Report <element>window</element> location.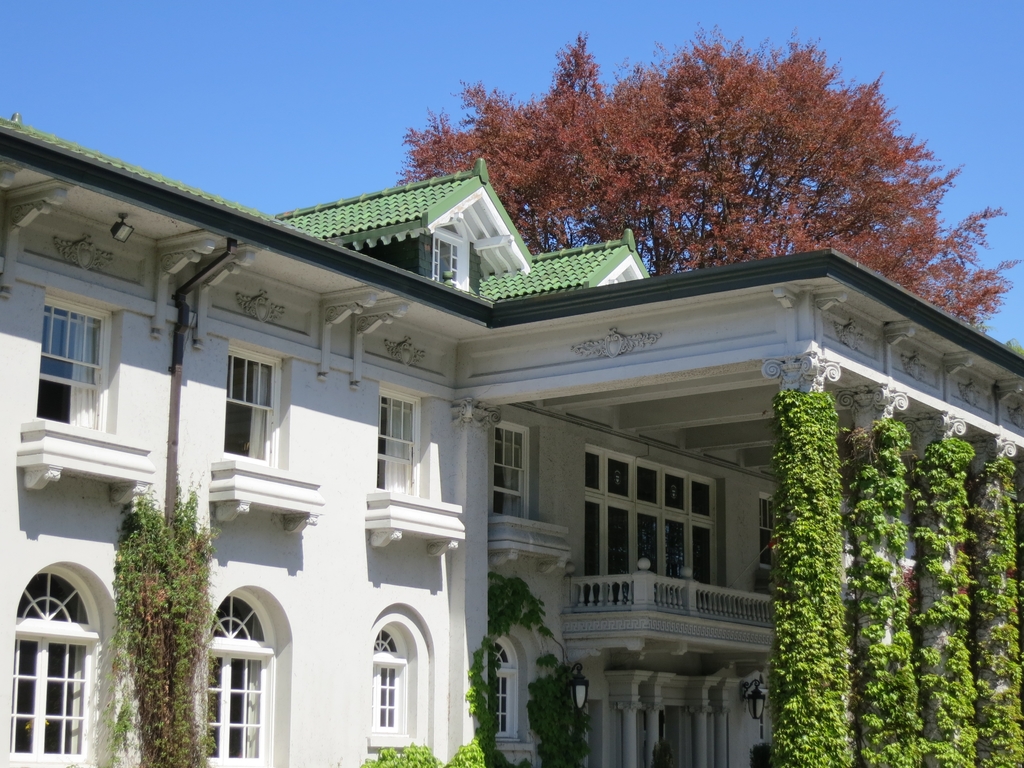
Report: left=195, top=589, right=275, bottom=767.
